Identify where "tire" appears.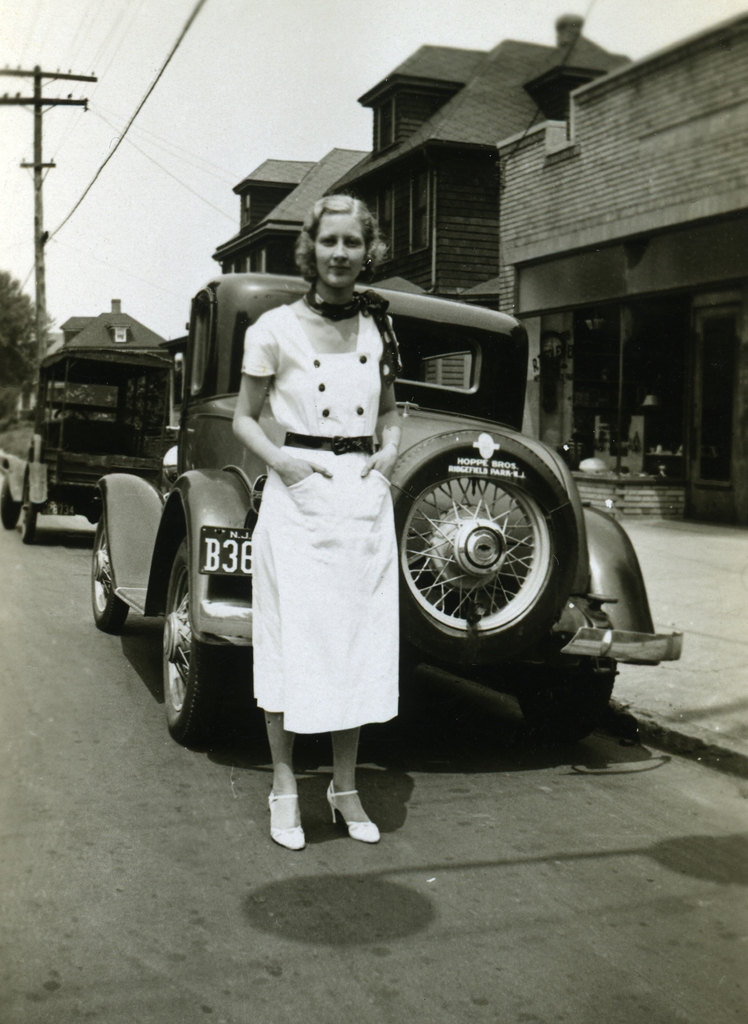
Appears at {"left": 88, "top": 515, "right": 130, "bottom": 630}.
